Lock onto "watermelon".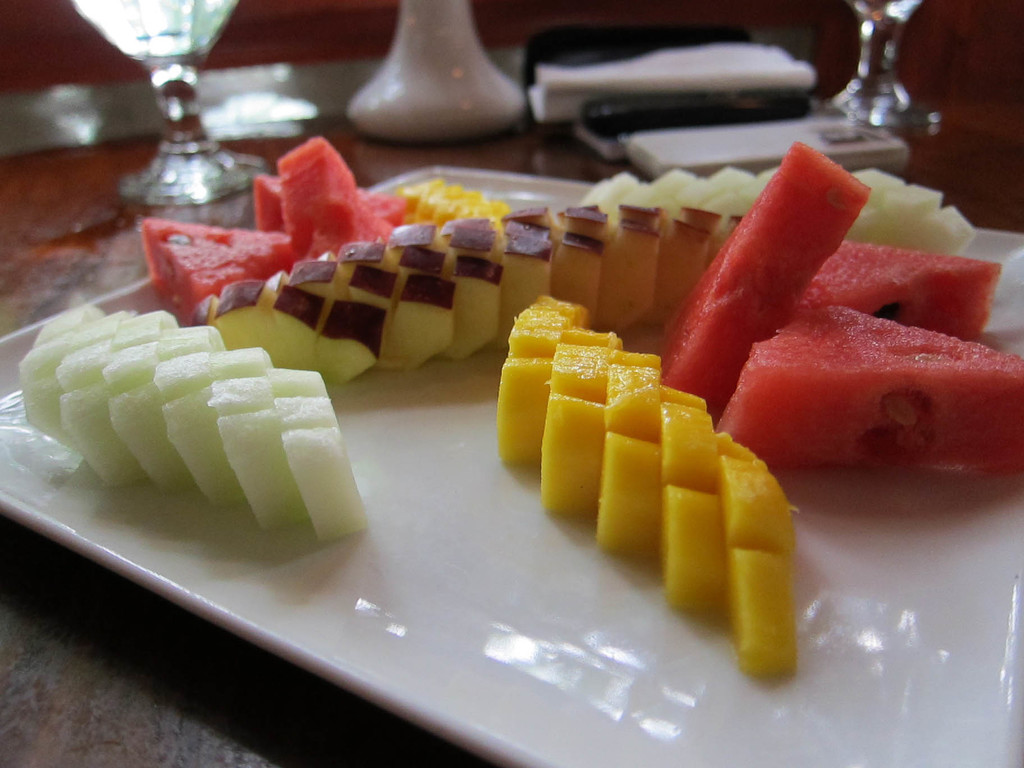
Locked: locate(796, 236, 1007, 340).
